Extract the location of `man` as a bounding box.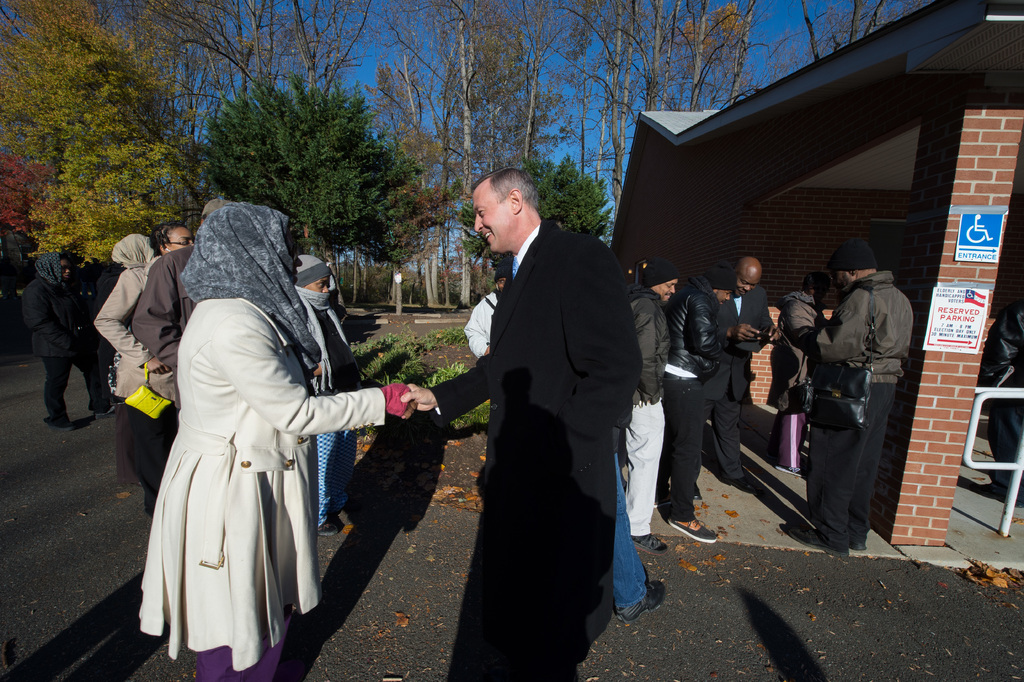
detection(789, 236, 915, 556).
